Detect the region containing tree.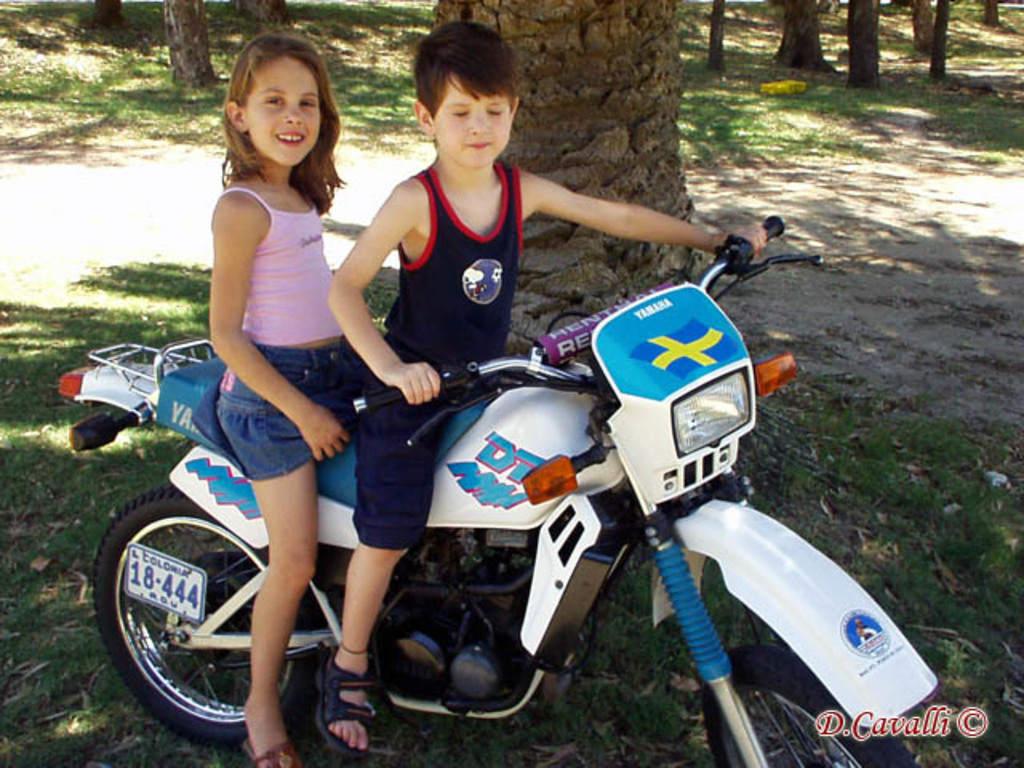
(x1=430, y1=0, x2=709, y2=360).
